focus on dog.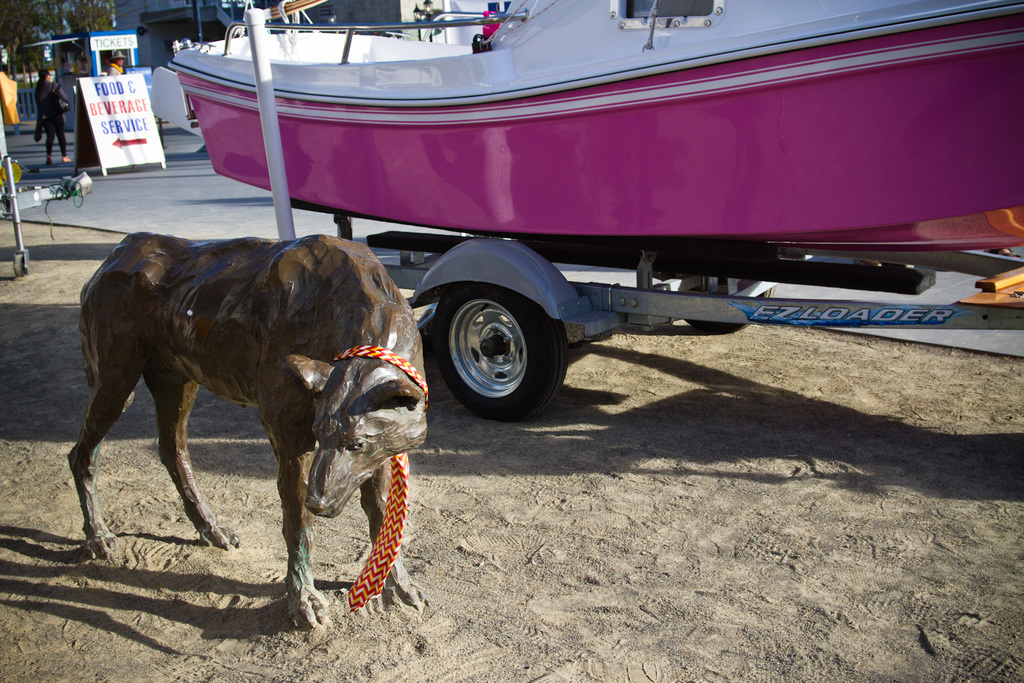
Focused at Rect(65, 231, 429, 629).
